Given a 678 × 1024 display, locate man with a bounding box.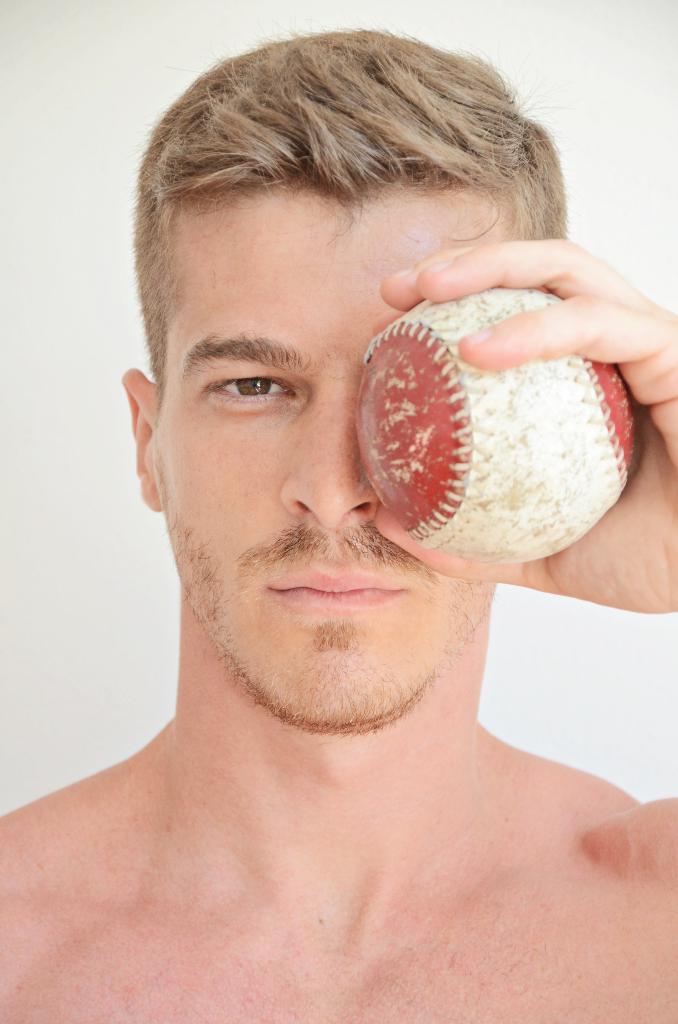
Located: crop(0, 22, 677, 1023).
